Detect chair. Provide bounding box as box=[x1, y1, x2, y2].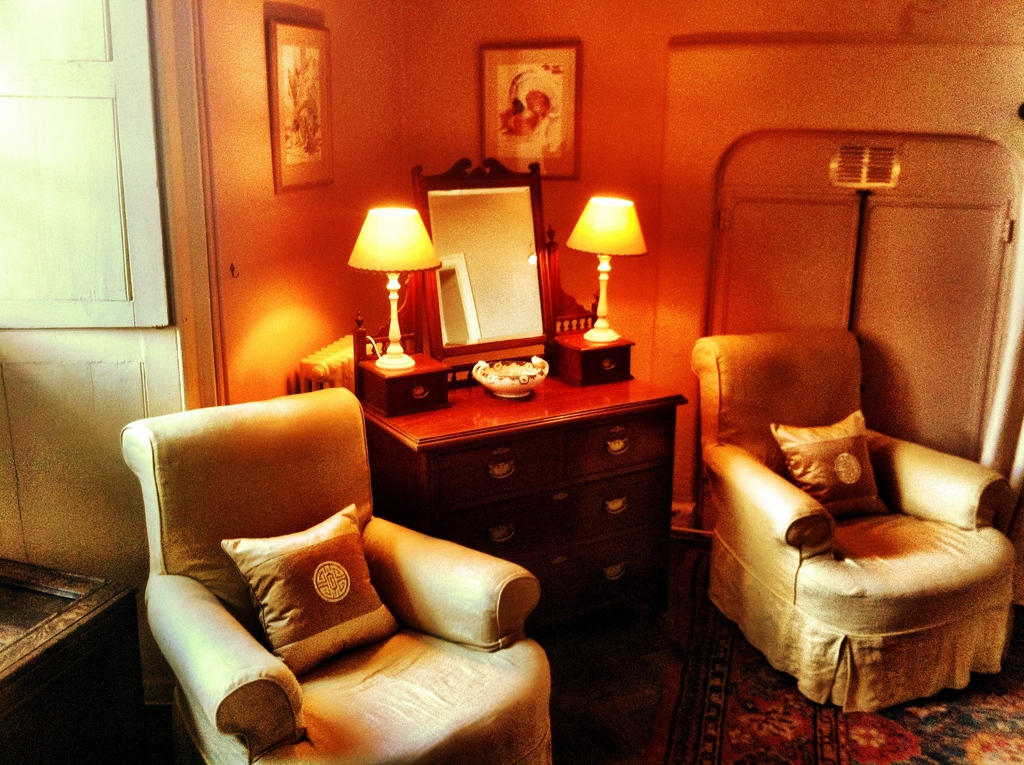
box=[105, 394, 609, 764].
